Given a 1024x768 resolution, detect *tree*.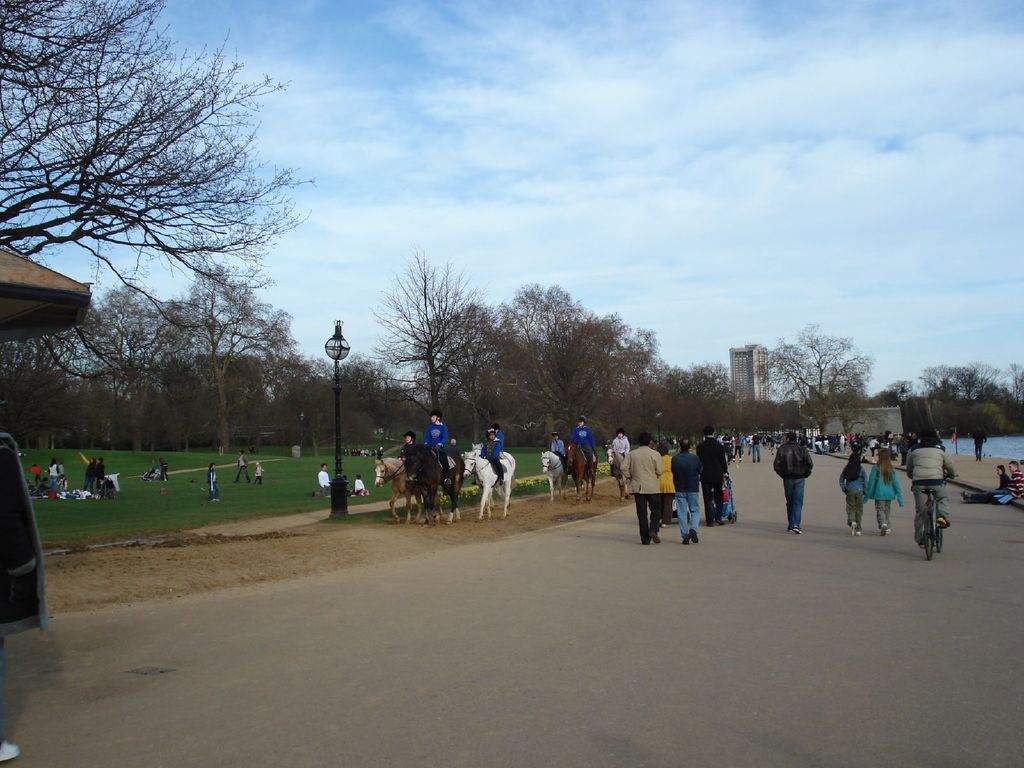
locate(300, 352, 426, 440).
